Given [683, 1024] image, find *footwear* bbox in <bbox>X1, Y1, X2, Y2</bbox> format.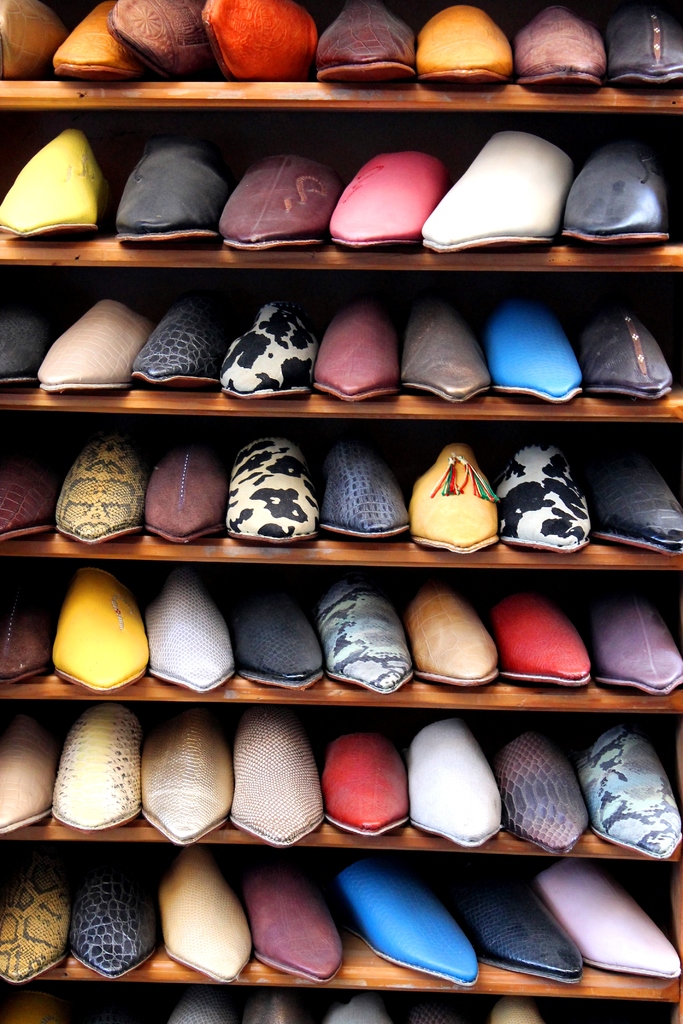
<bbox>208, 147, 327, 249</bbox>.
